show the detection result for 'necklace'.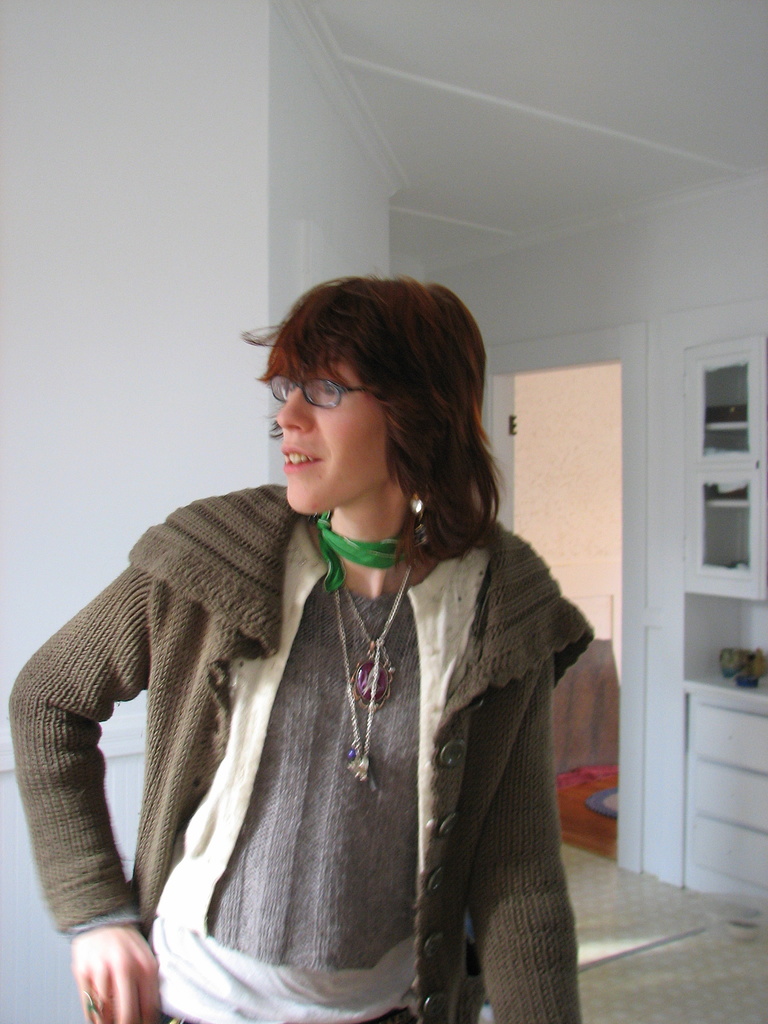
l=333, t=562, r=410, b=791.
